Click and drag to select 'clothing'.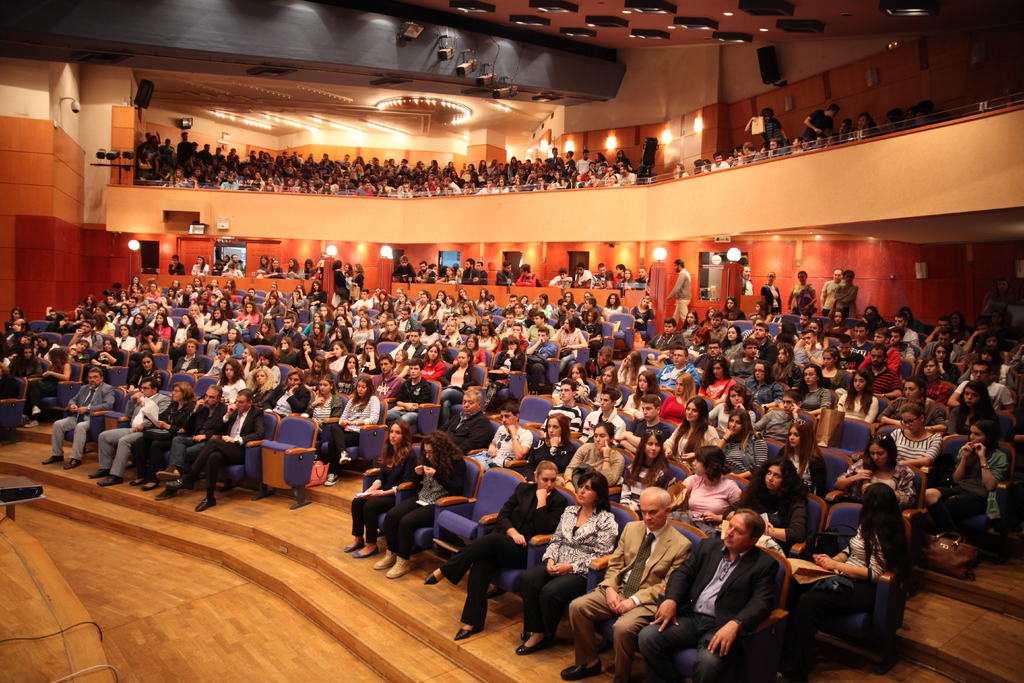
Selection: <bbox>557, 447, 625, 490</bbox>.
